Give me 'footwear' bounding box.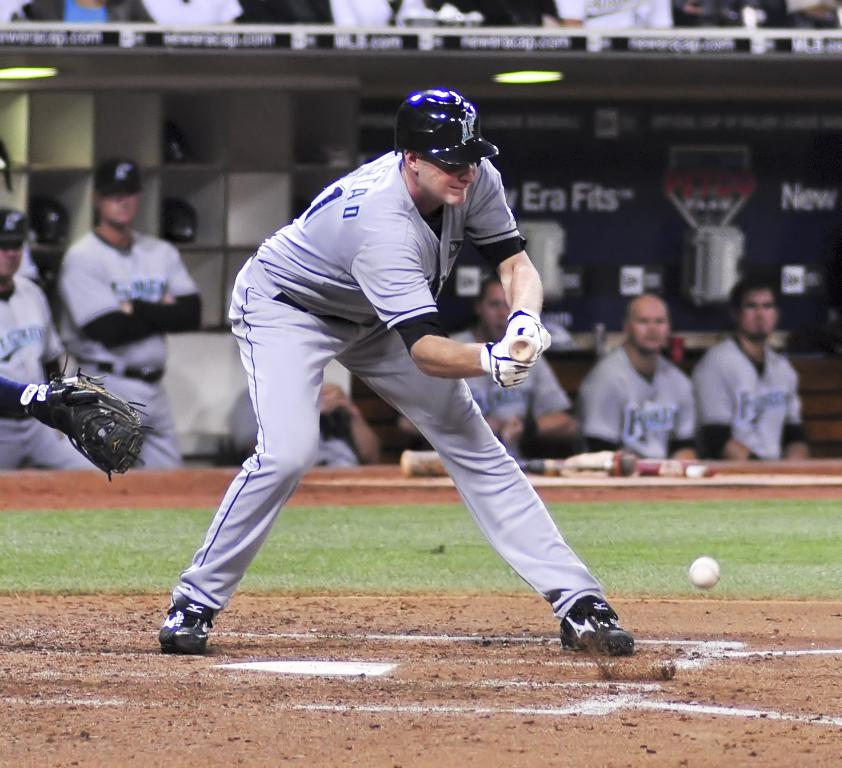
[25,362,155,481].
